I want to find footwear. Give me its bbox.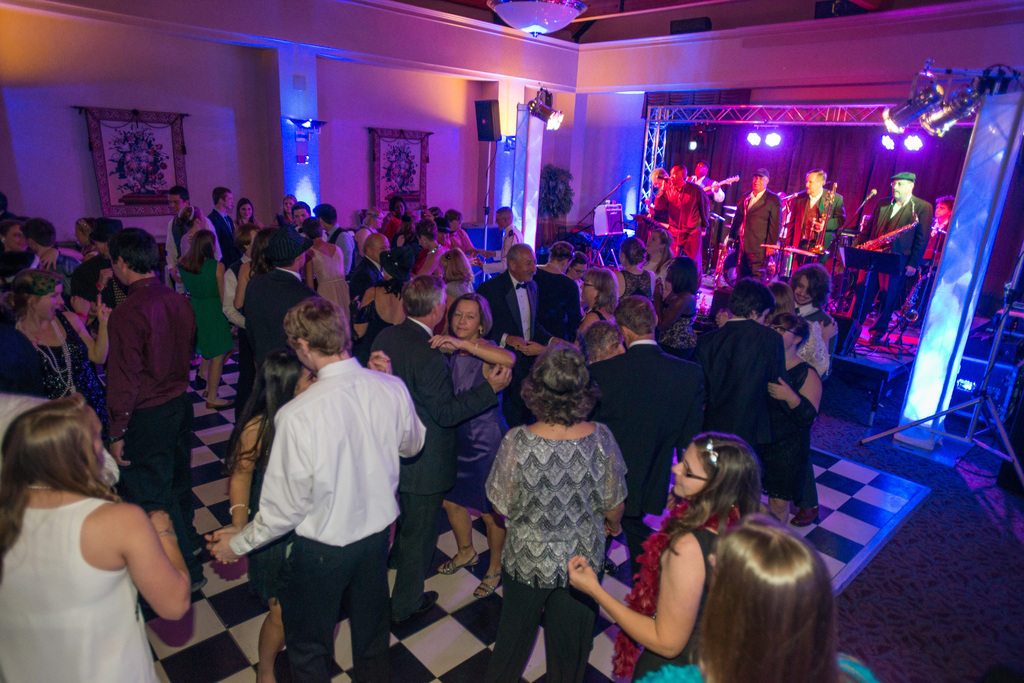
(x1=206, y1=399, x2=236, y2=410).
